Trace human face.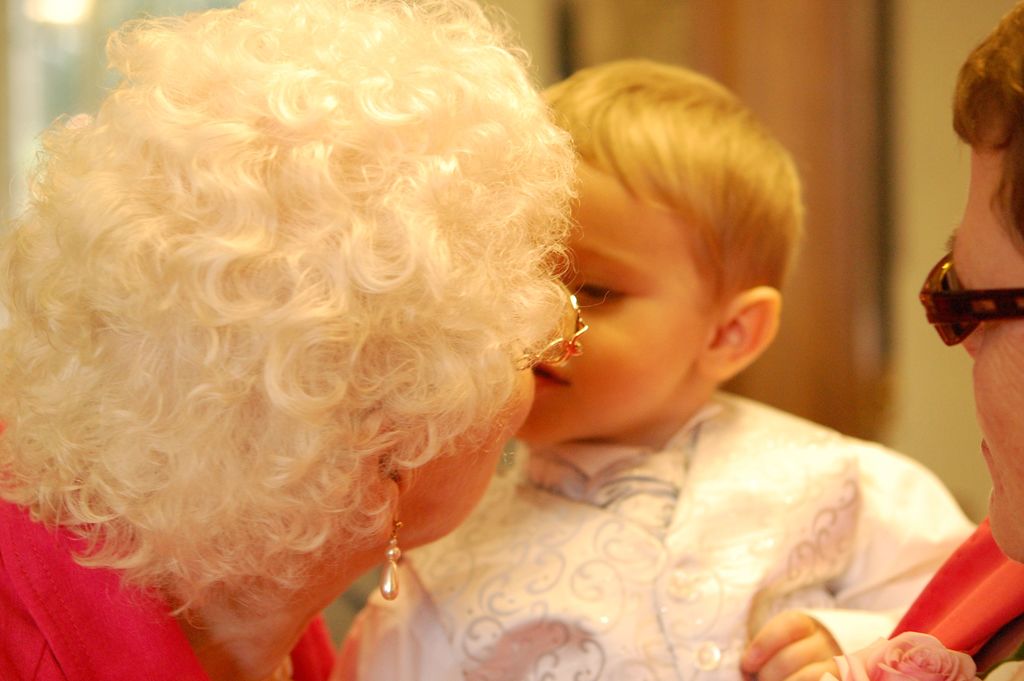
Traced to <box>408,227,534,550</box>.
